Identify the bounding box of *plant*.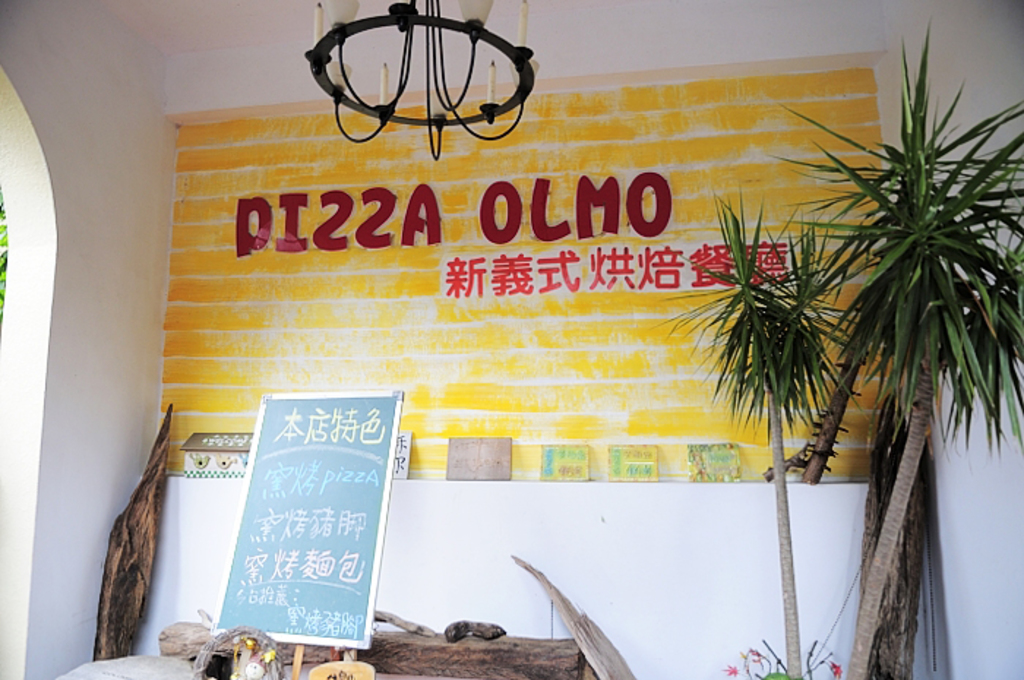
box(828, 9, 1023, 679).
